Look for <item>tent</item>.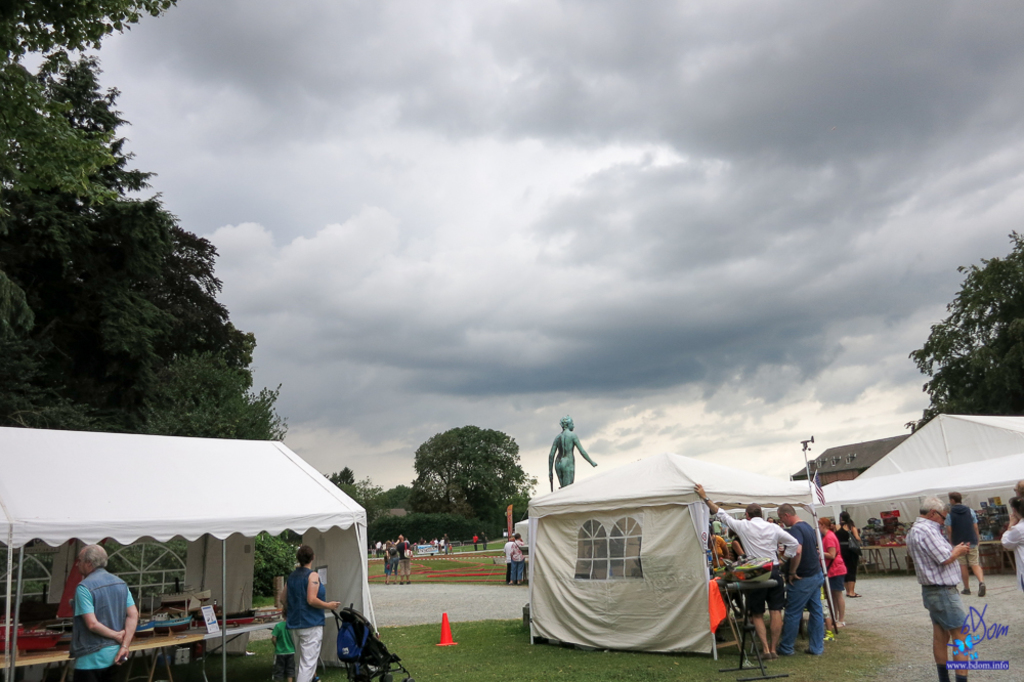
Found: box=[518, 457, 797, 666].
